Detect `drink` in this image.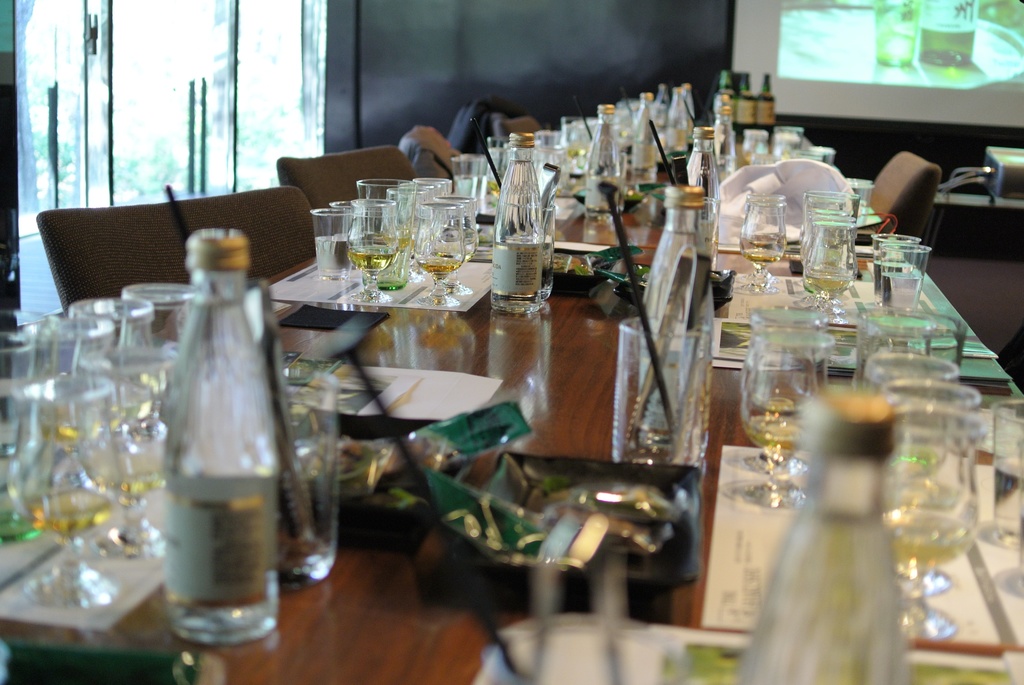
Detection: [left=495, top=132, right=545, bottom=315].
